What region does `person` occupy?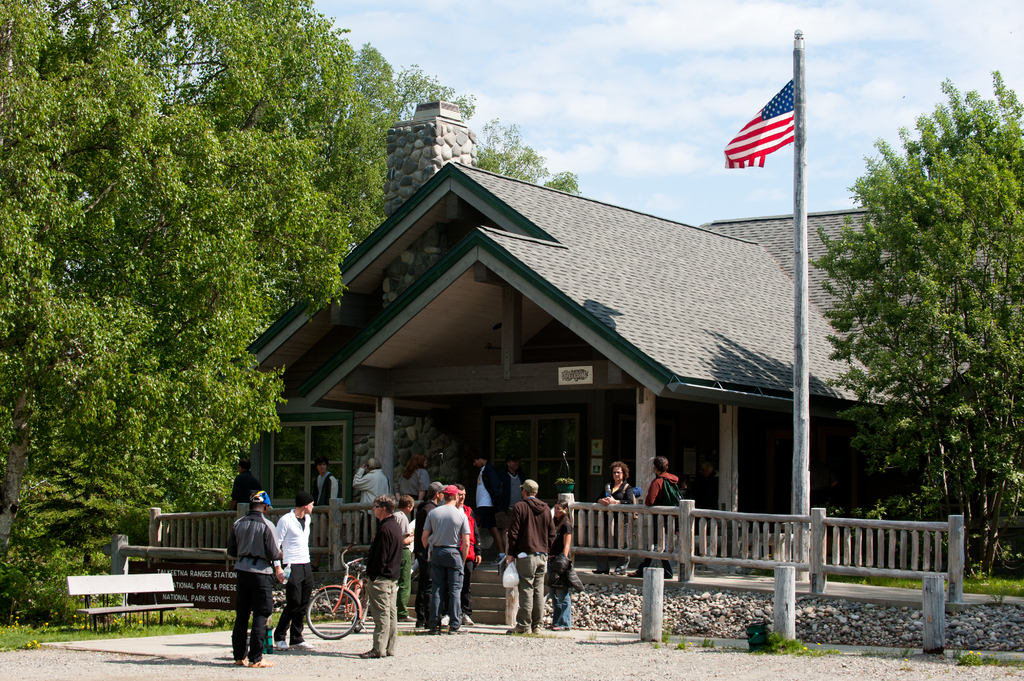
<region>280, 492, 309, 639</region>.
